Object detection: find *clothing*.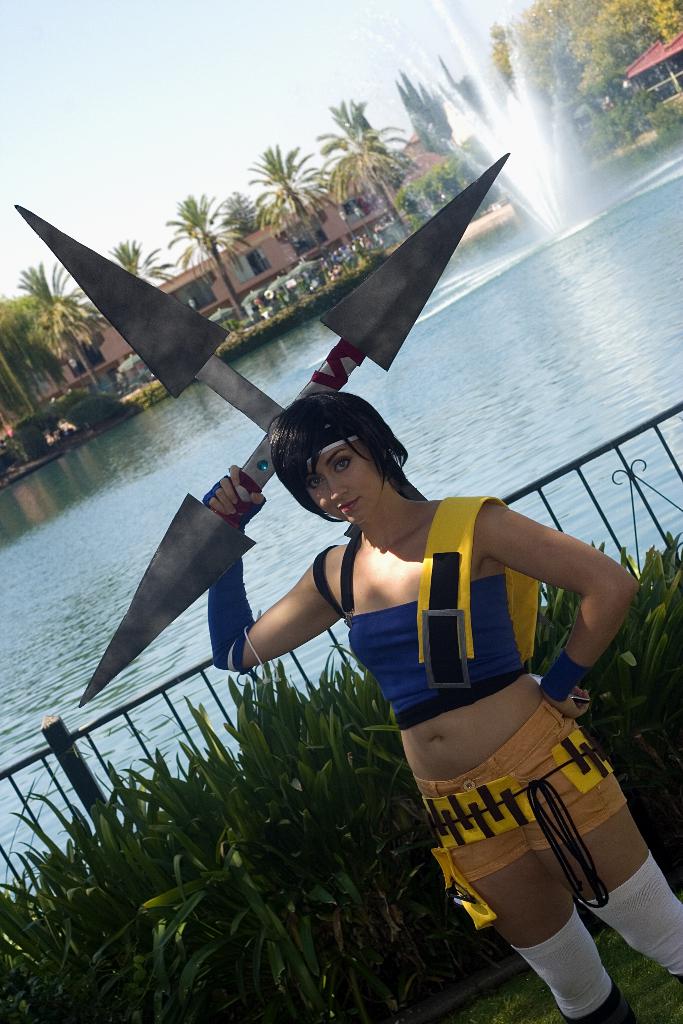
(238,490,594,867).
